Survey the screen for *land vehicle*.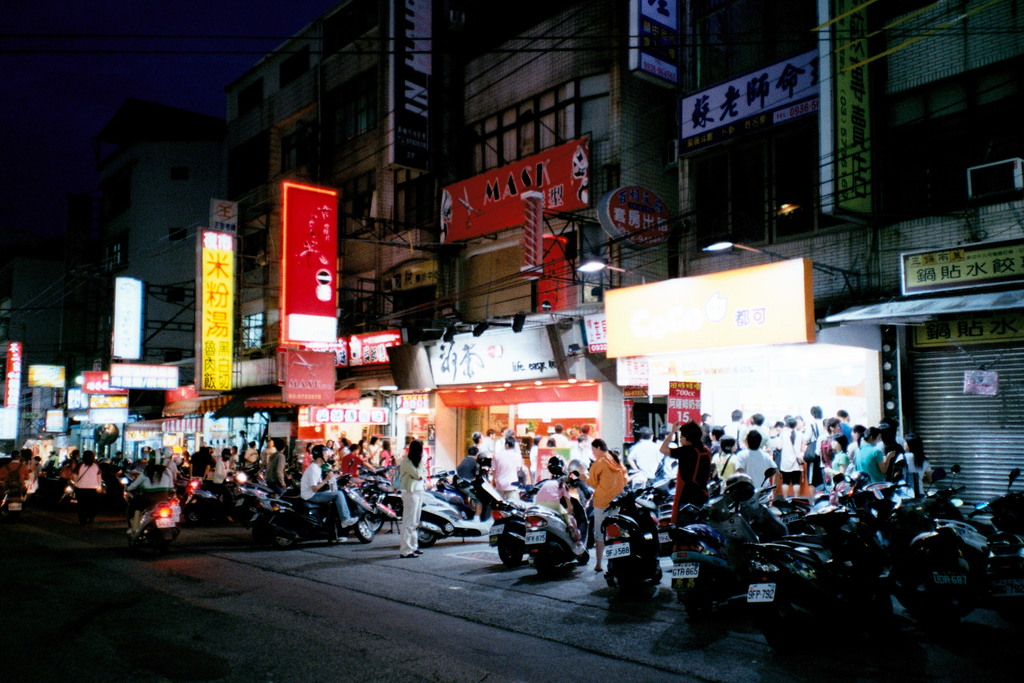
Survey found: <bbox>120, 473, 184, 550</bbox>.
